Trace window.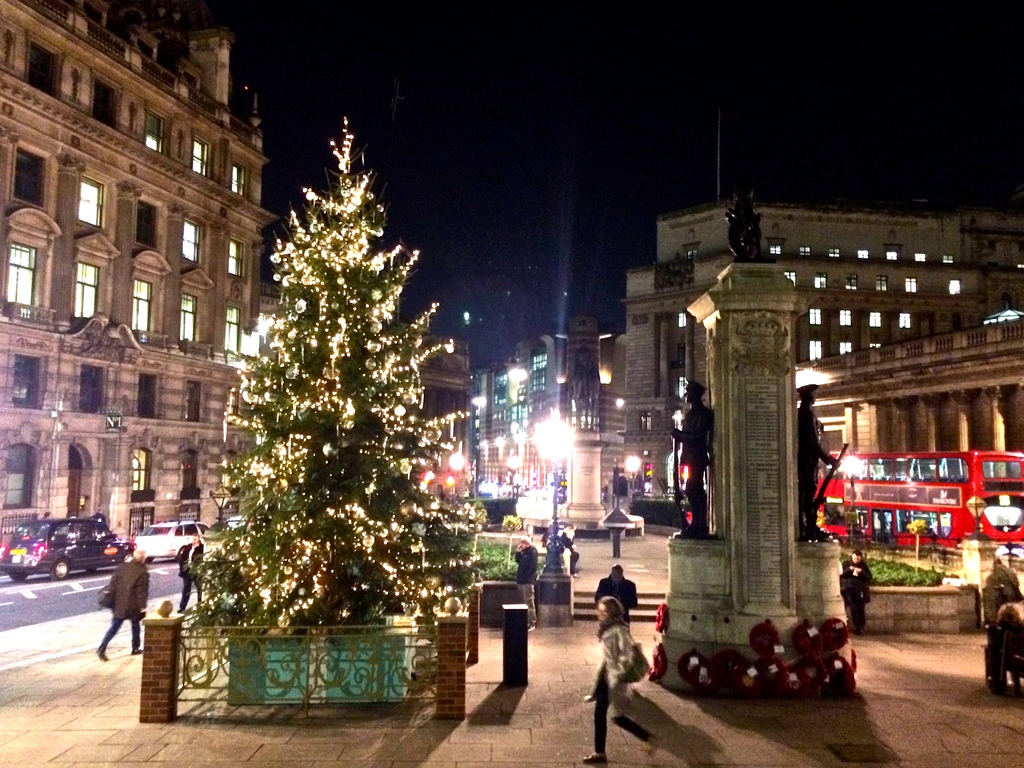
Traced to bbox=(8, 241, 36, 327).
